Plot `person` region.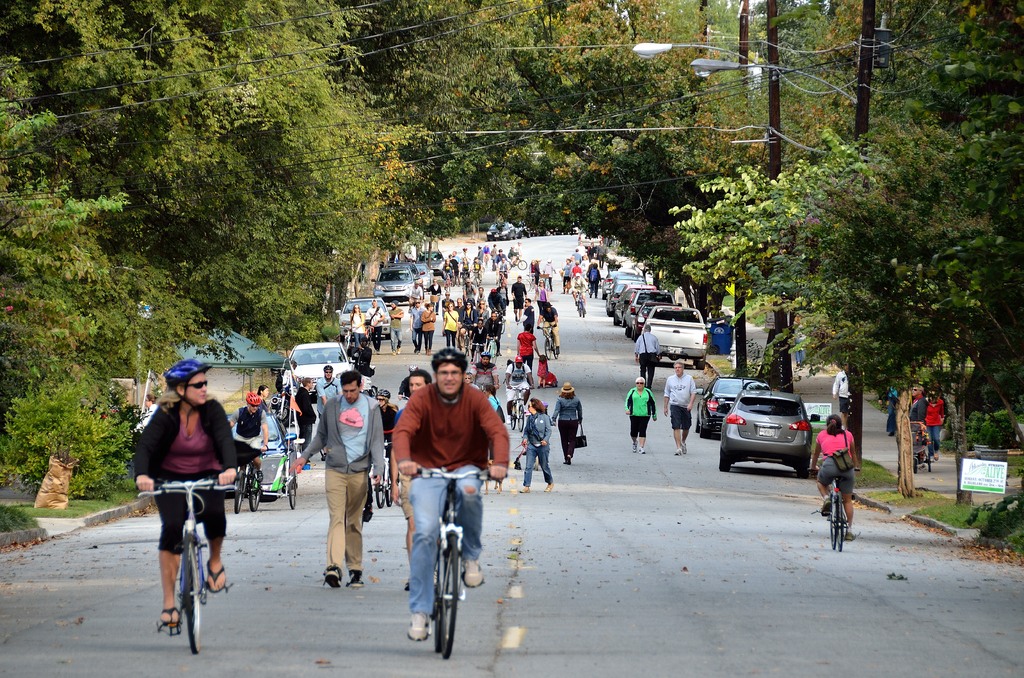
Plotted at 596:238:609:268.
